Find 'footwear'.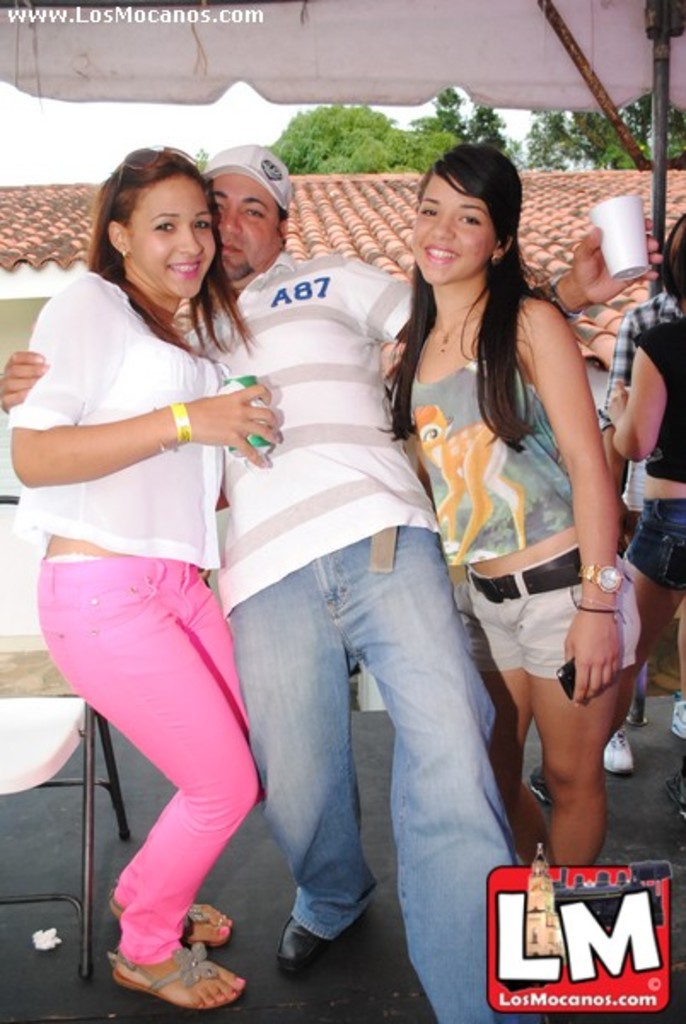
region(601, 727, 633, 777).
